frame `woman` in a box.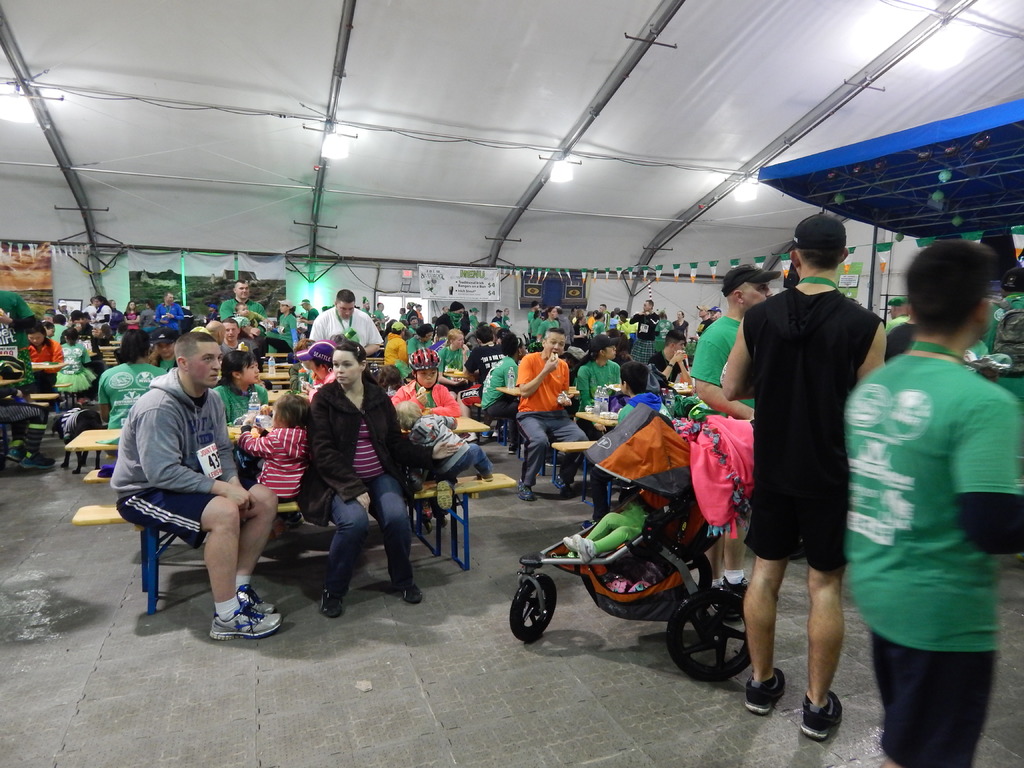
bbox=(214, 348, 269, 466).
